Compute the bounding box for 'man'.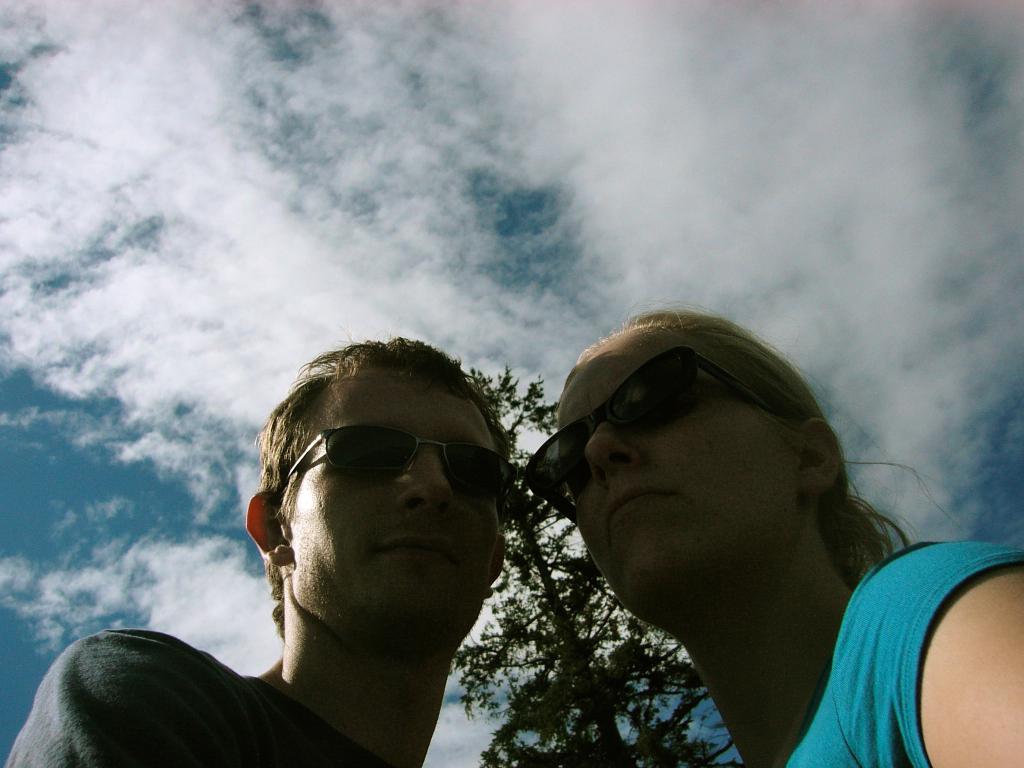
[98,339,598,767].
